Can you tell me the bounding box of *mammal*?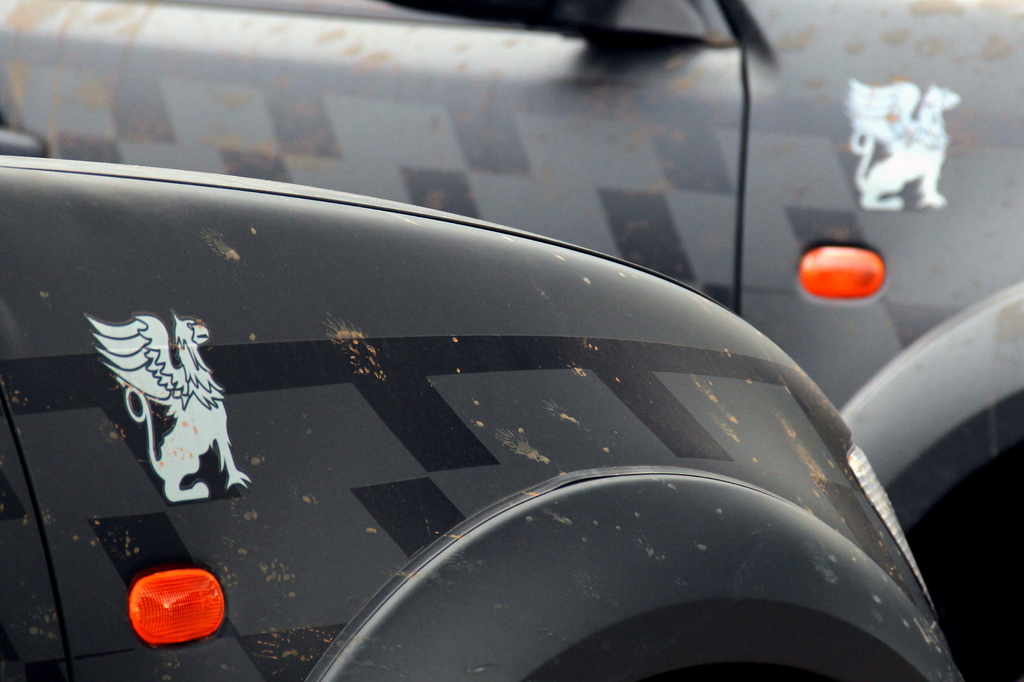
crop(86, 308, 244, 525).
